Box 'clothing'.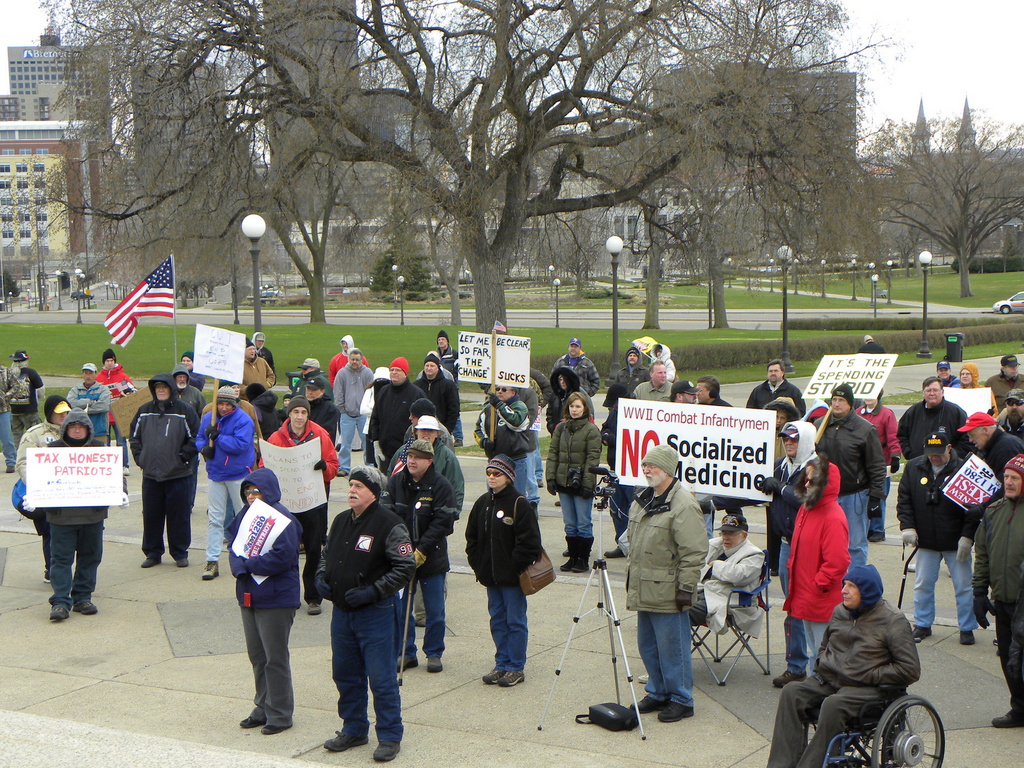
select_region(749, 383, 803, 409).
